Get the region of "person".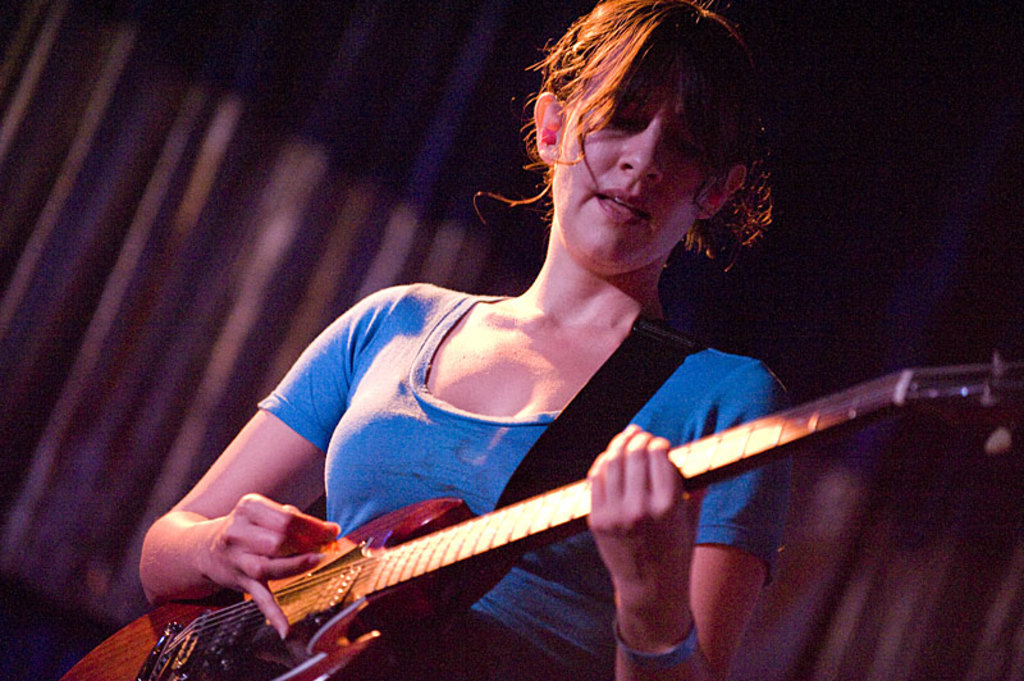
141 78 936 666.
